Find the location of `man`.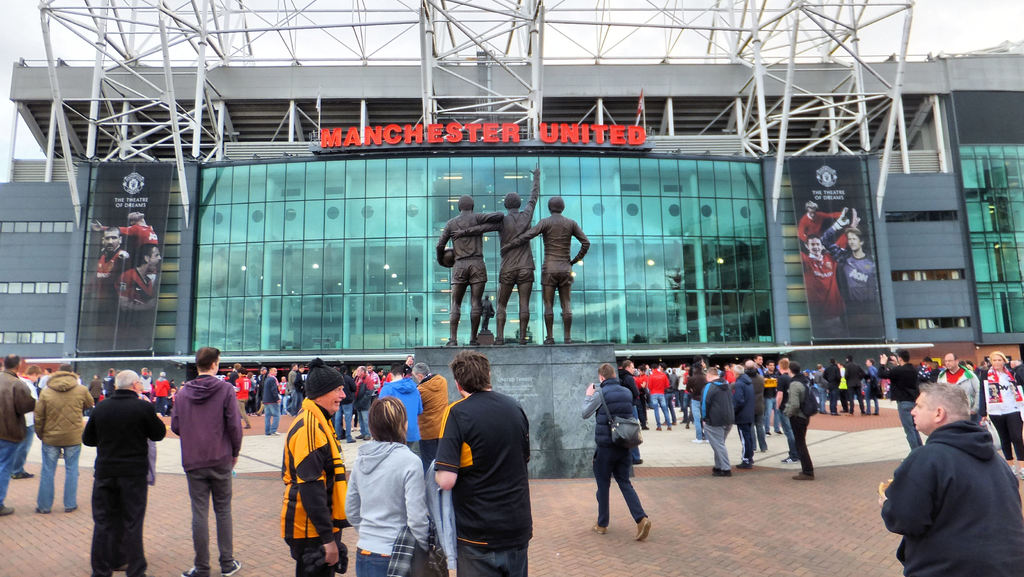
Location: region(579, 364, 655, 544).
